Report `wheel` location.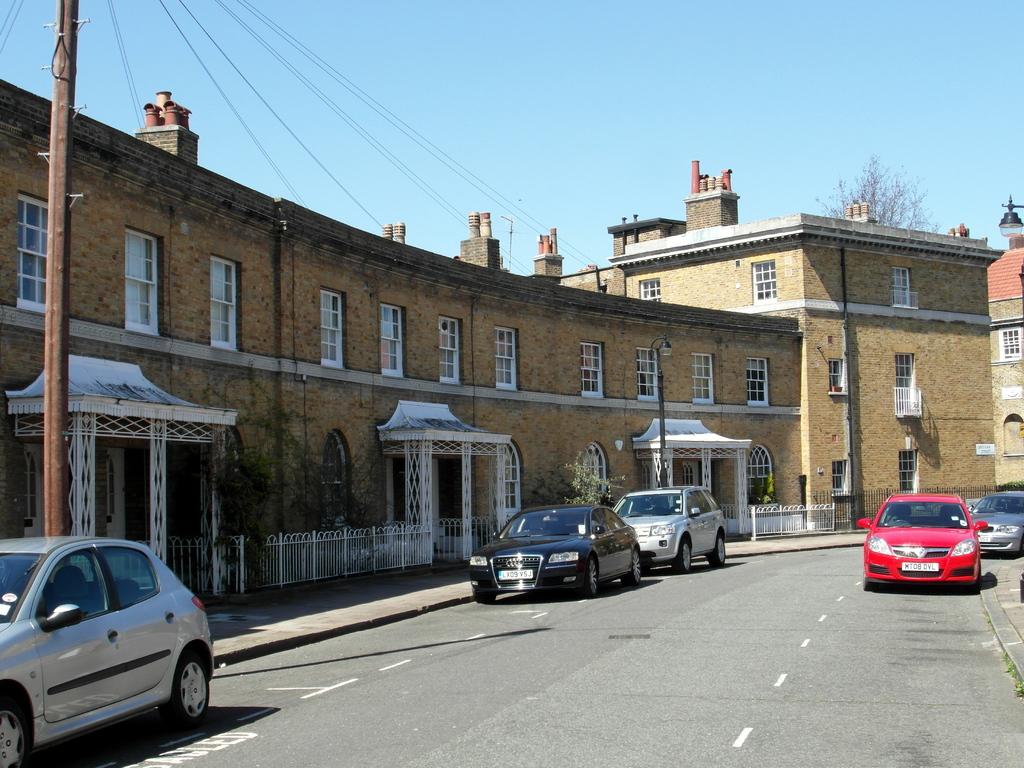
Report: (623, 549, 642, 585).
